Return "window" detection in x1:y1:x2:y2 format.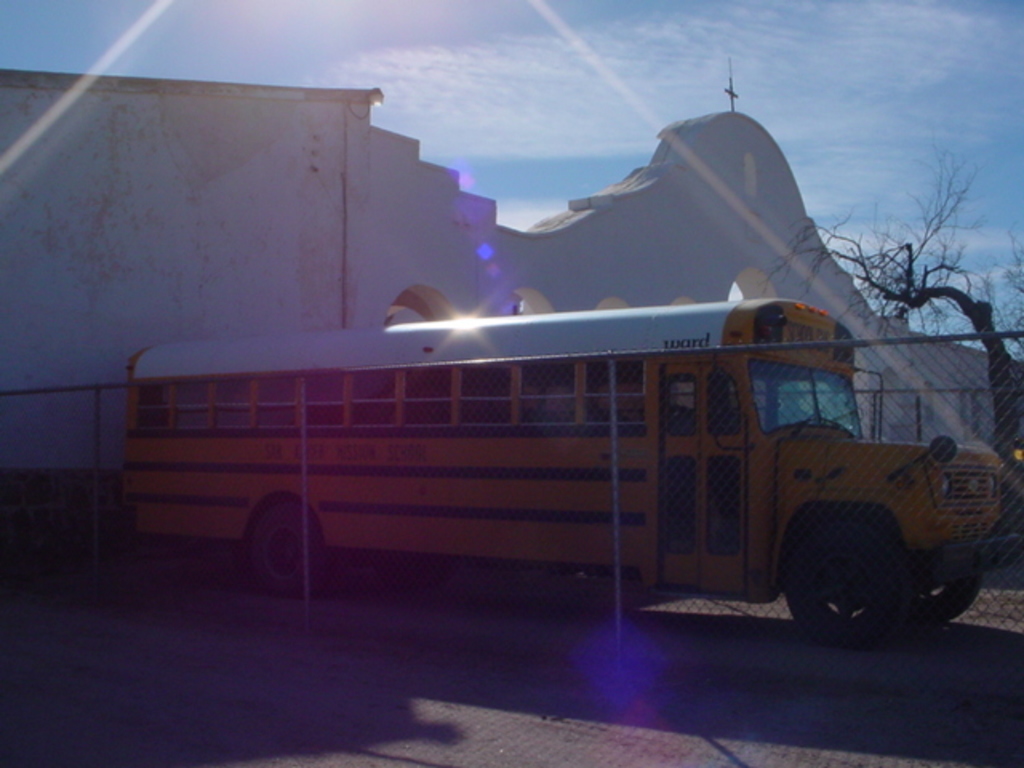
458:365:514:424.
